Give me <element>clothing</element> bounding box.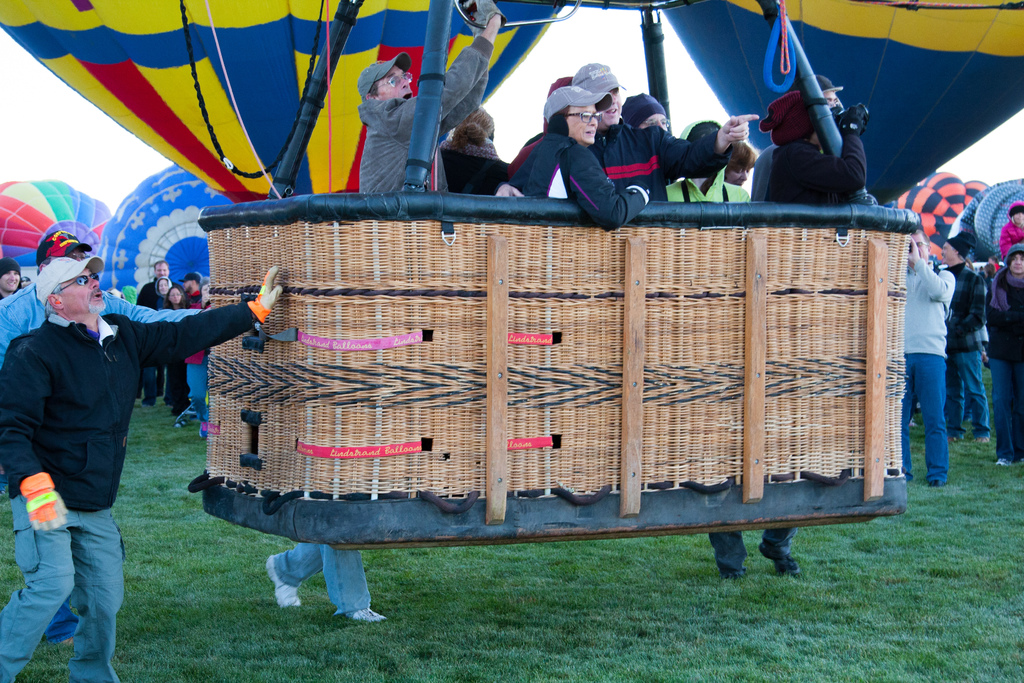
<box>899,242,949,465</box>.
